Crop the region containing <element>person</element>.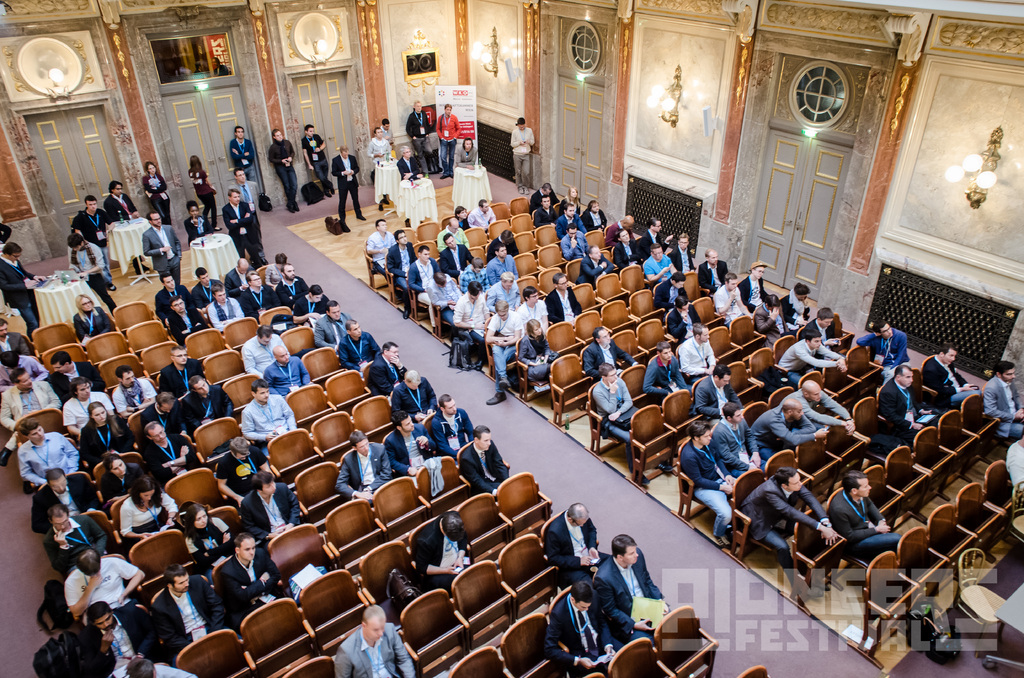
Crop region: crop(369, 128, 396, 186).
